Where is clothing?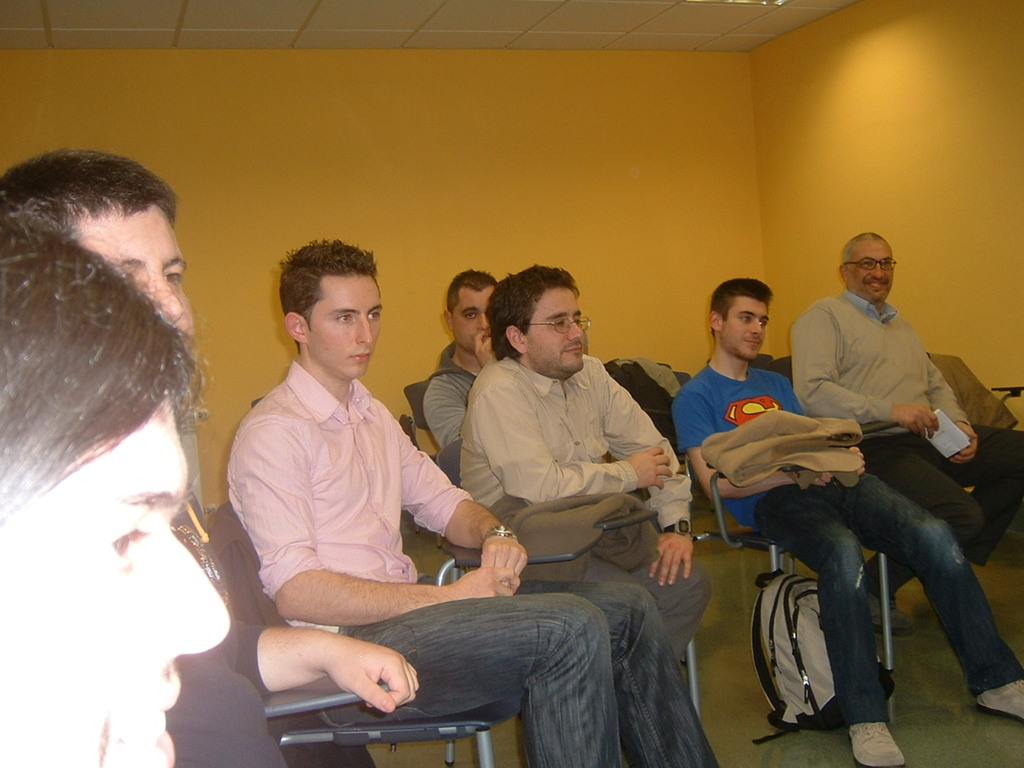
pyautogui.locateOnScreen(466, 350, 717, 670).
